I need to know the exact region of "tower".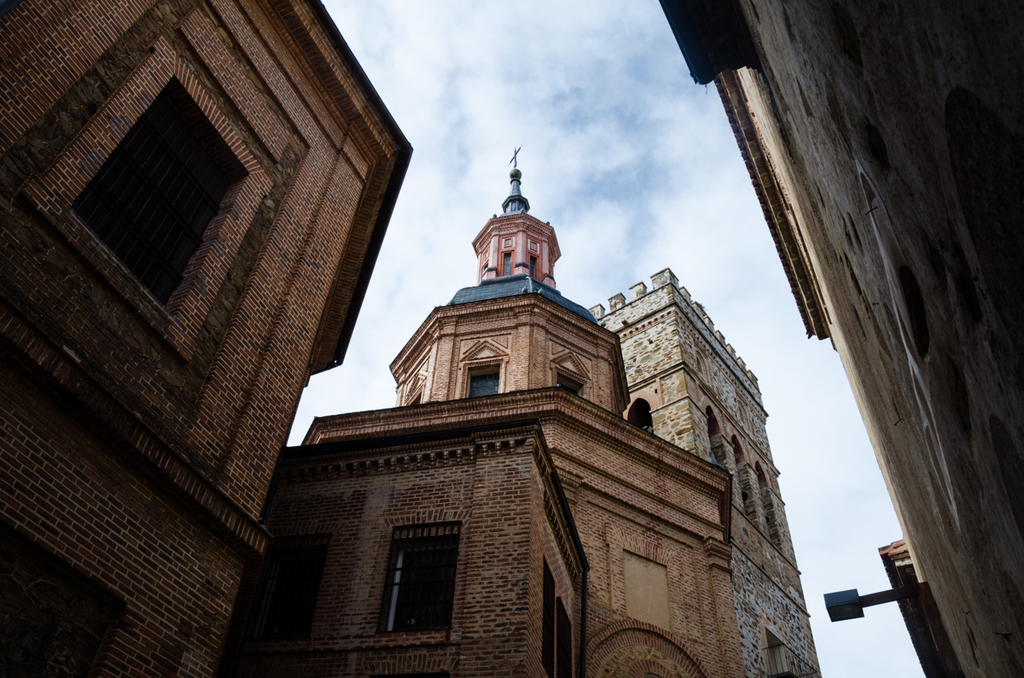
Region: bbox=[387, 148, 634, 422].
